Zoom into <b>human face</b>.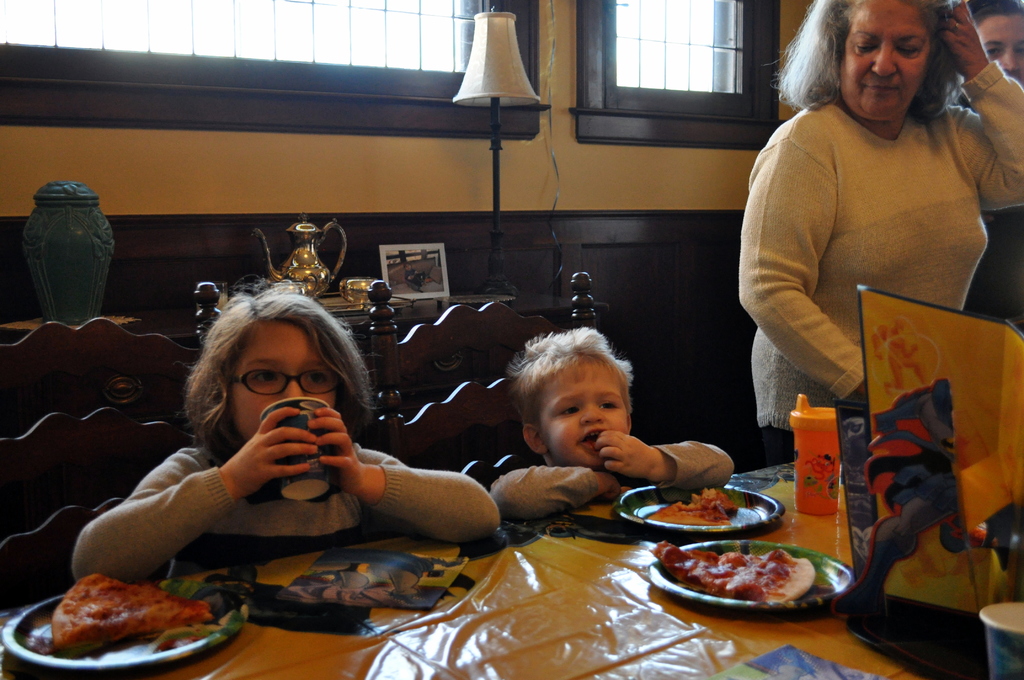
Zoom target: x1=973, y1=5, x2=1023, y2=84.
